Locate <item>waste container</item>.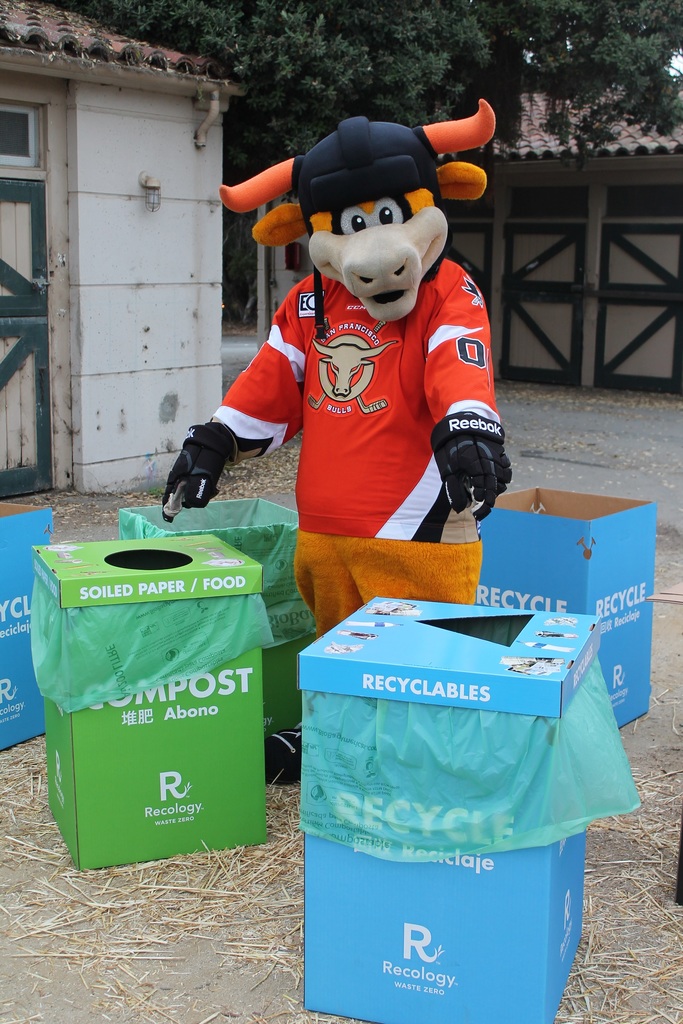
Bounding box: [33, 526, 286, 872].
